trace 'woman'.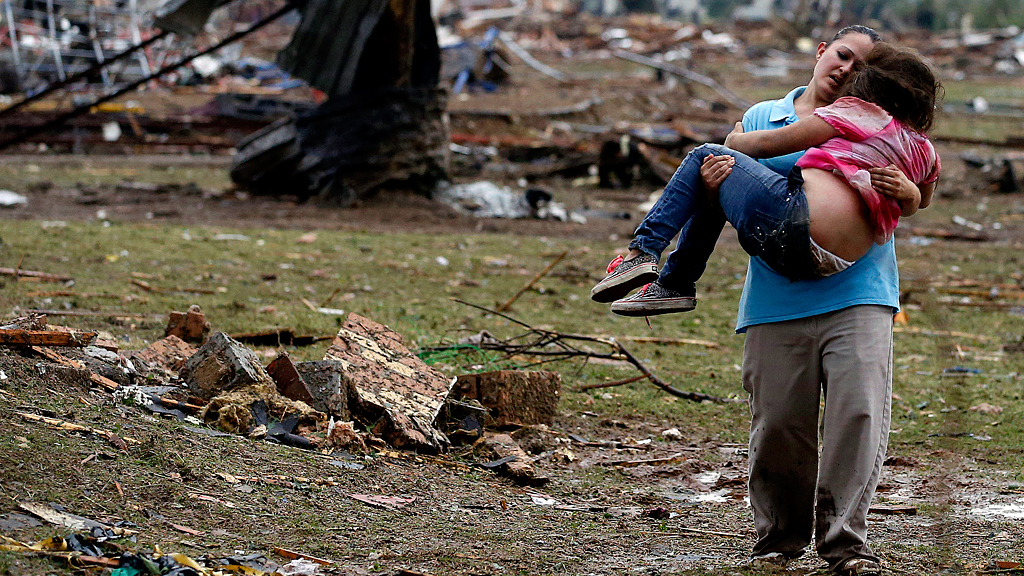
Traced to x1=700 y1=24 x2=921 y2=575.
